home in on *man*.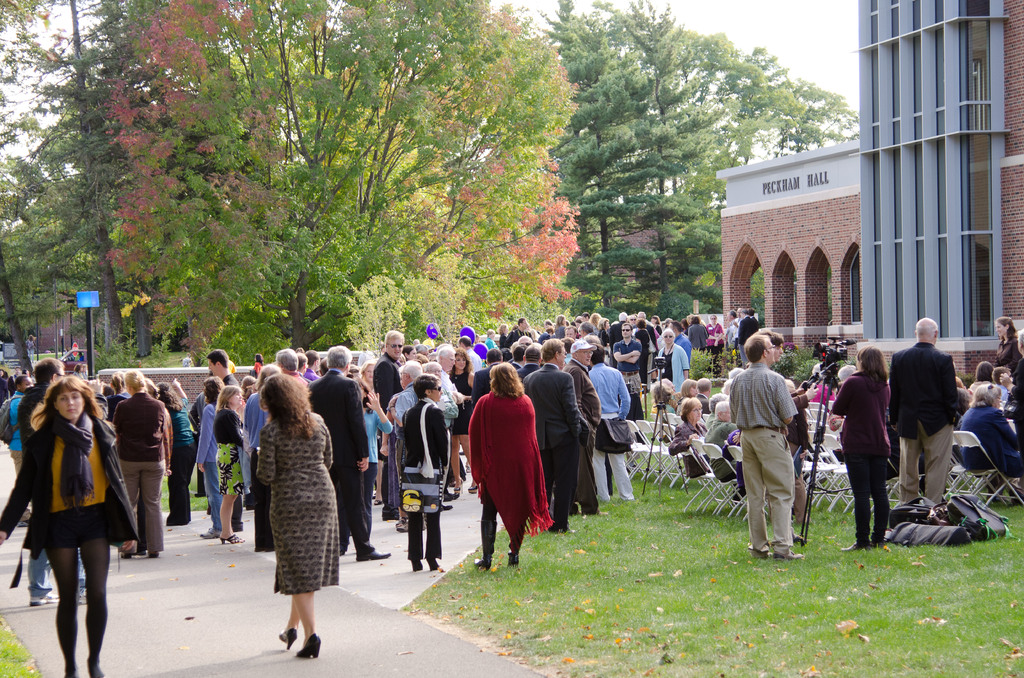
Homed in at (x1=892, y1=318, x2=977, y2=501).
